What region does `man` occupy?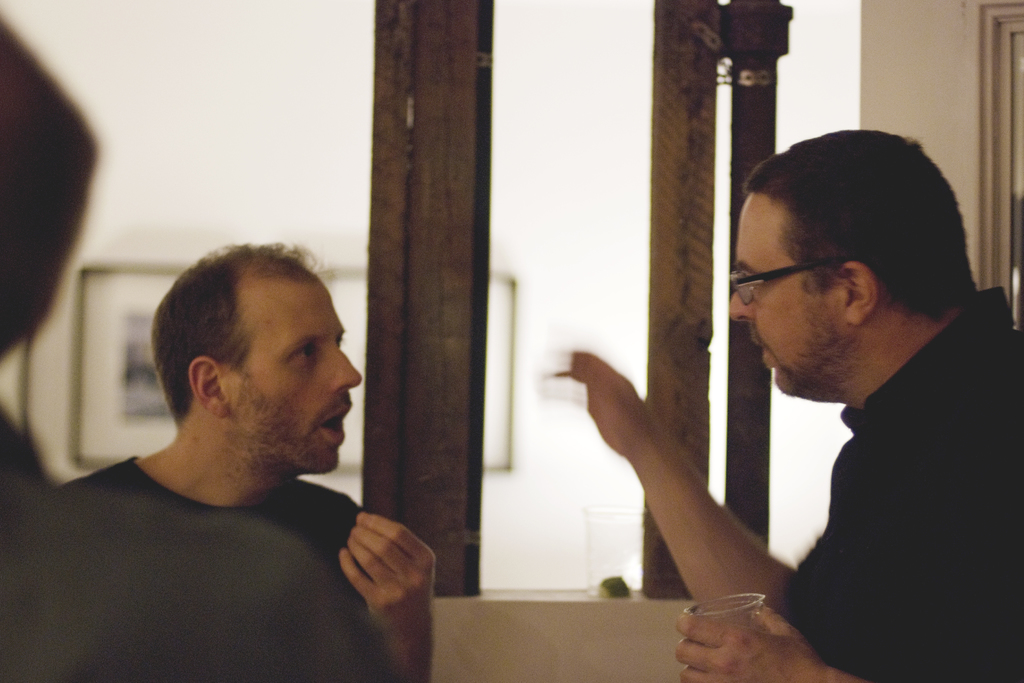
536, 131, 1023, 682.
